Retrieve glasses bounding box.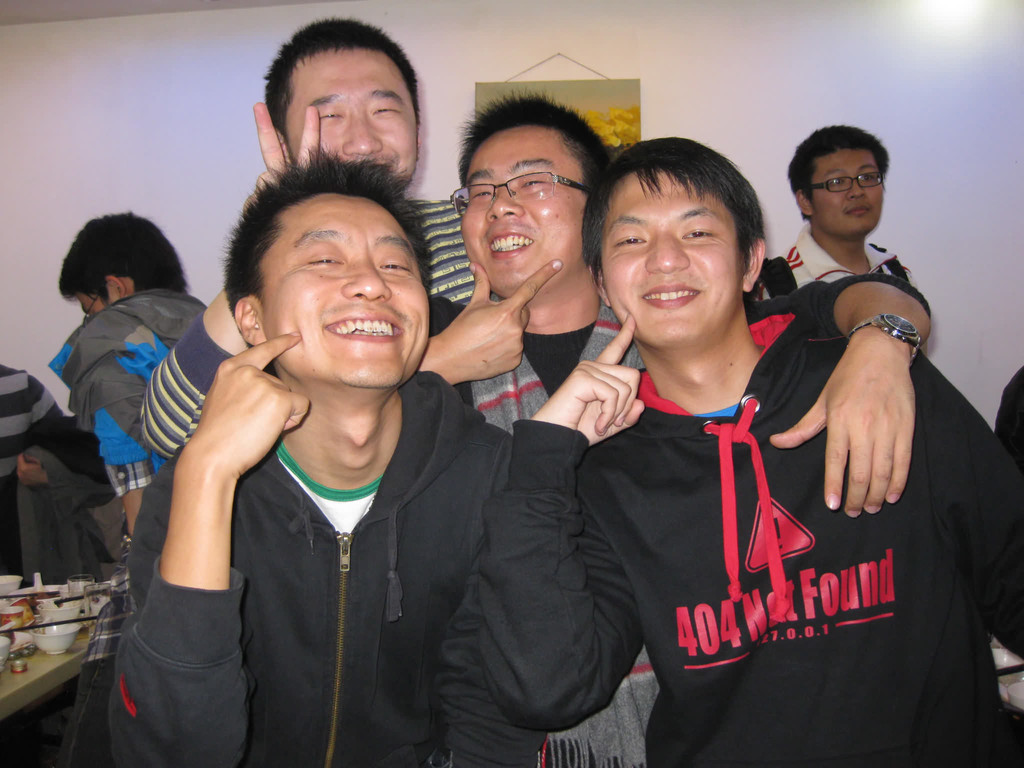
Bounding box: {"x1": 82, "y1": 297, "x2": 108, "y2": 317}.
